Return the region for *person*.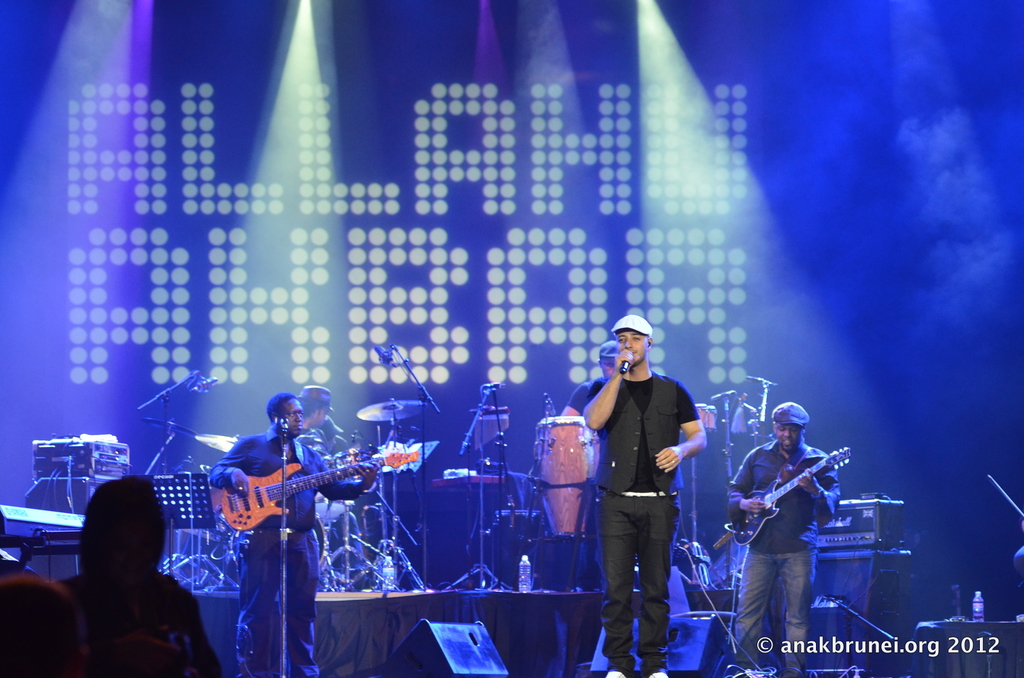
[x1=300, y1=384, x2=365, y2=566].
